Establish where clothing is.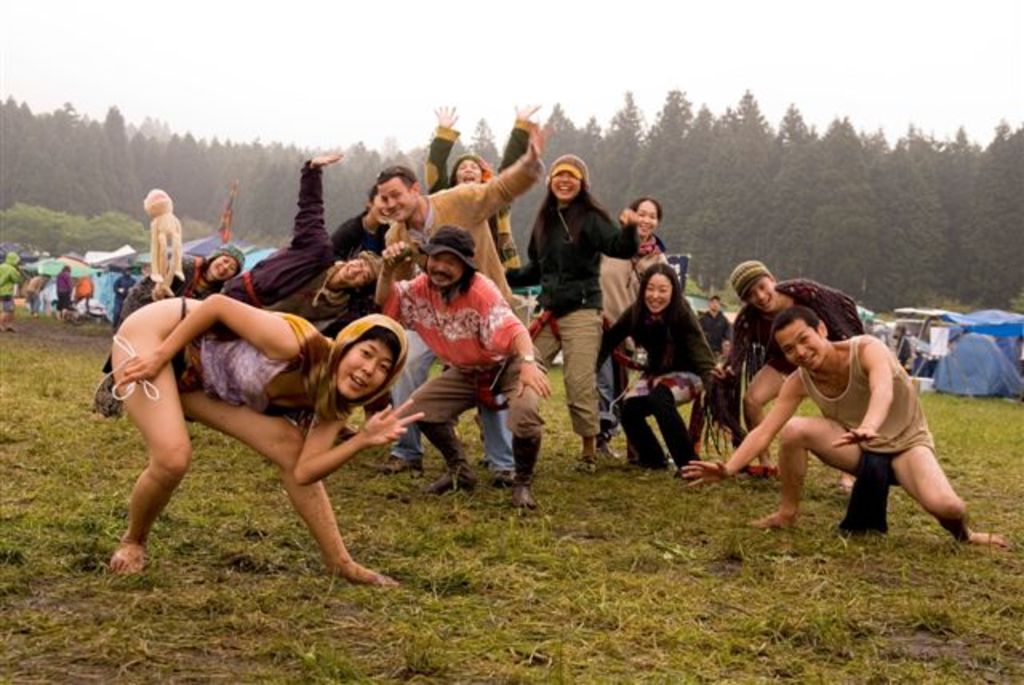
Established at [x1=594, y1=291, x2=715, y2=461].
